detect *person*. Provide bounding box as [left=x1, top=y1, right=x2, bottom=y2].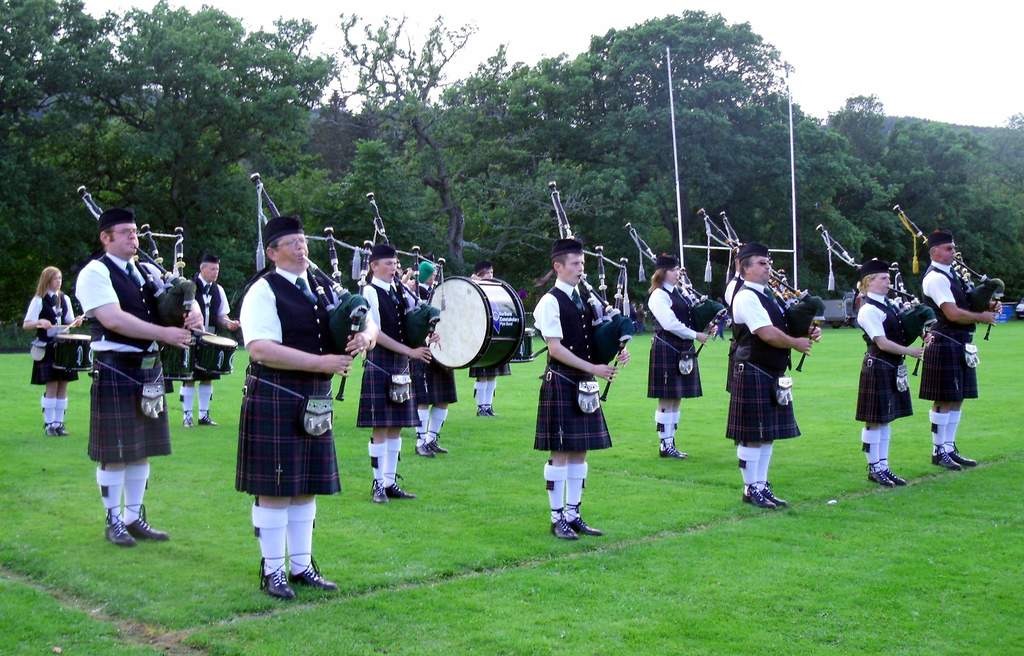
[left=649, top=253, right=720, bottom=466].
